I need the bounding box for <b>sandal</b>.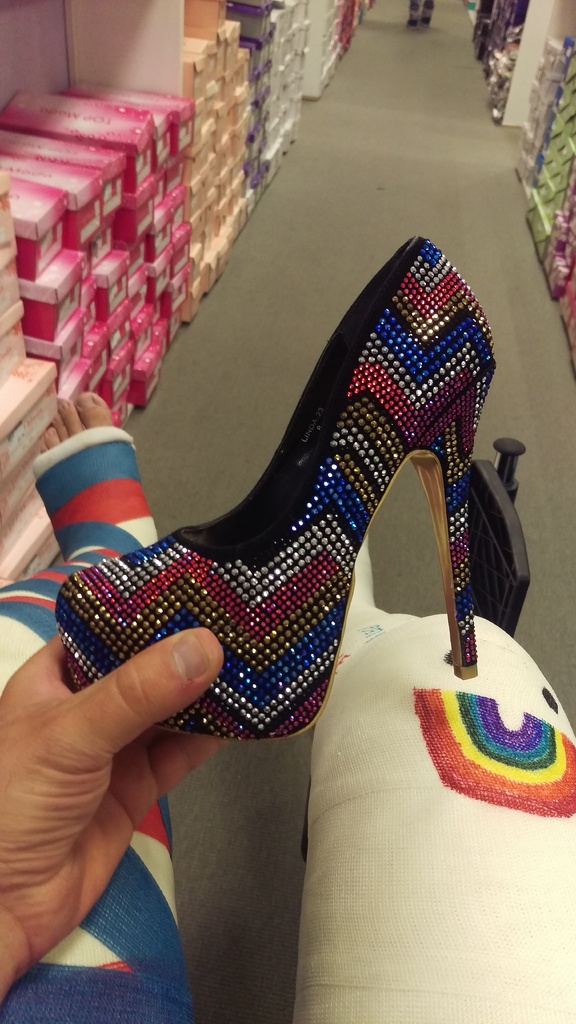
Here it is: pyautogui.locateOnScreen(52, 236, 499, 746).
